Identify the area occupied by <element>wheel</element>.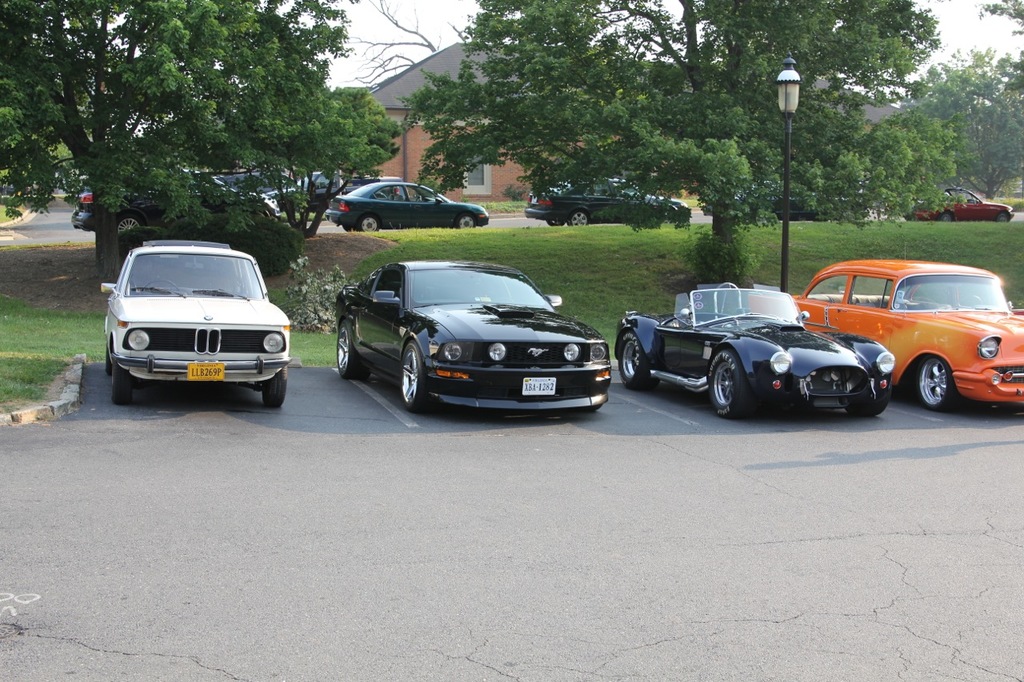
Area: <box>937,209,955,227</box>.
